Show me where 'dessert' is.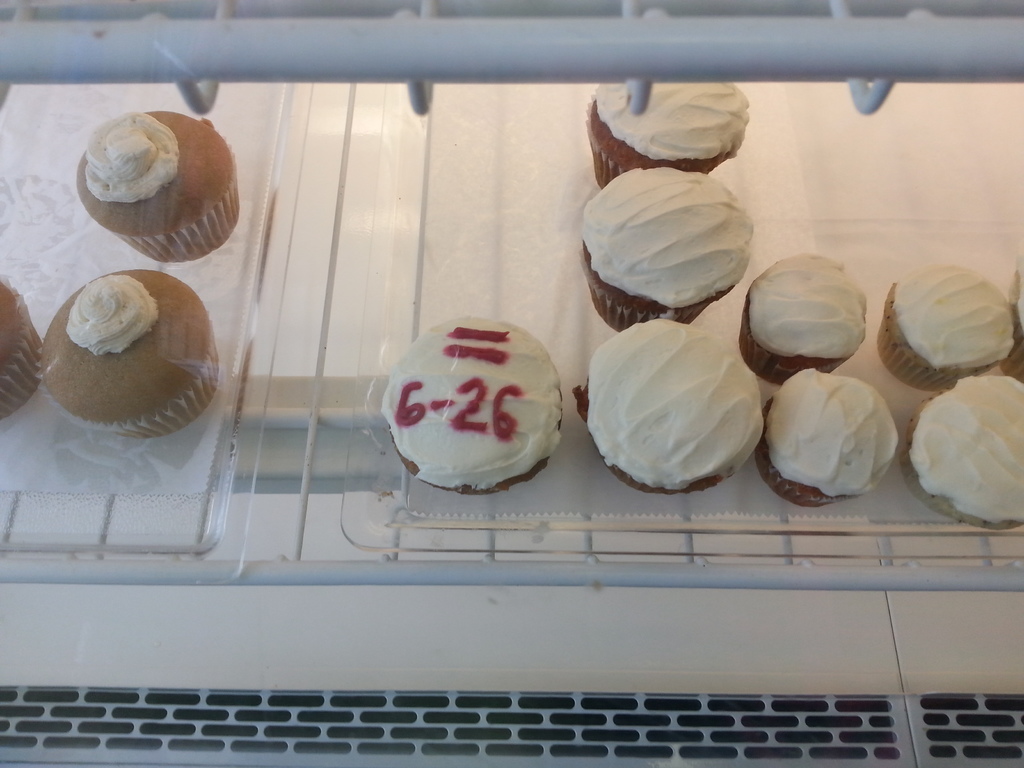
'dessert' is at {"left": 911, "top": 369, "right": 1023, "bottom": 528}.
